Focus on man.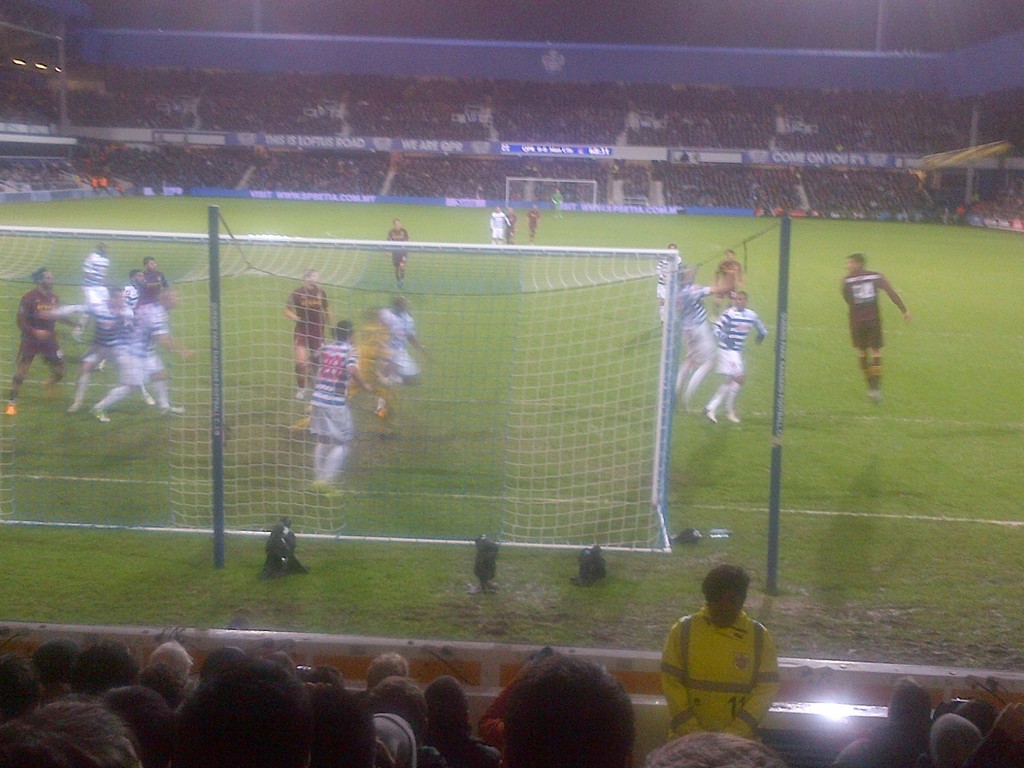
Focused at rect(527, 198, 538, 236).
